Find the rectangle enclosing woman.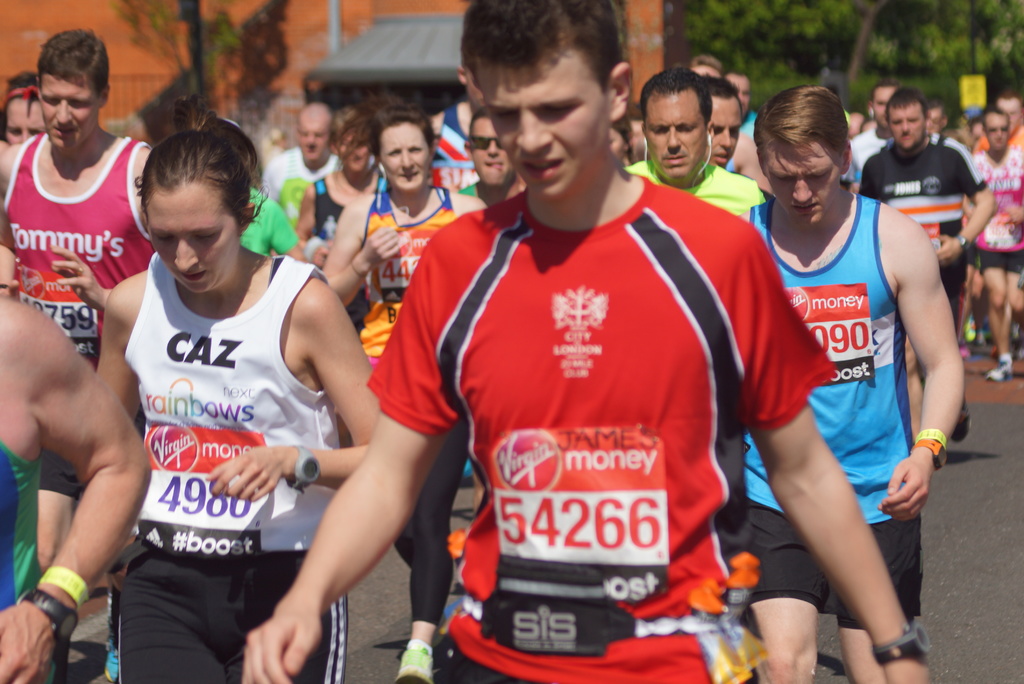
Rect(604, 118, 637, 170).
